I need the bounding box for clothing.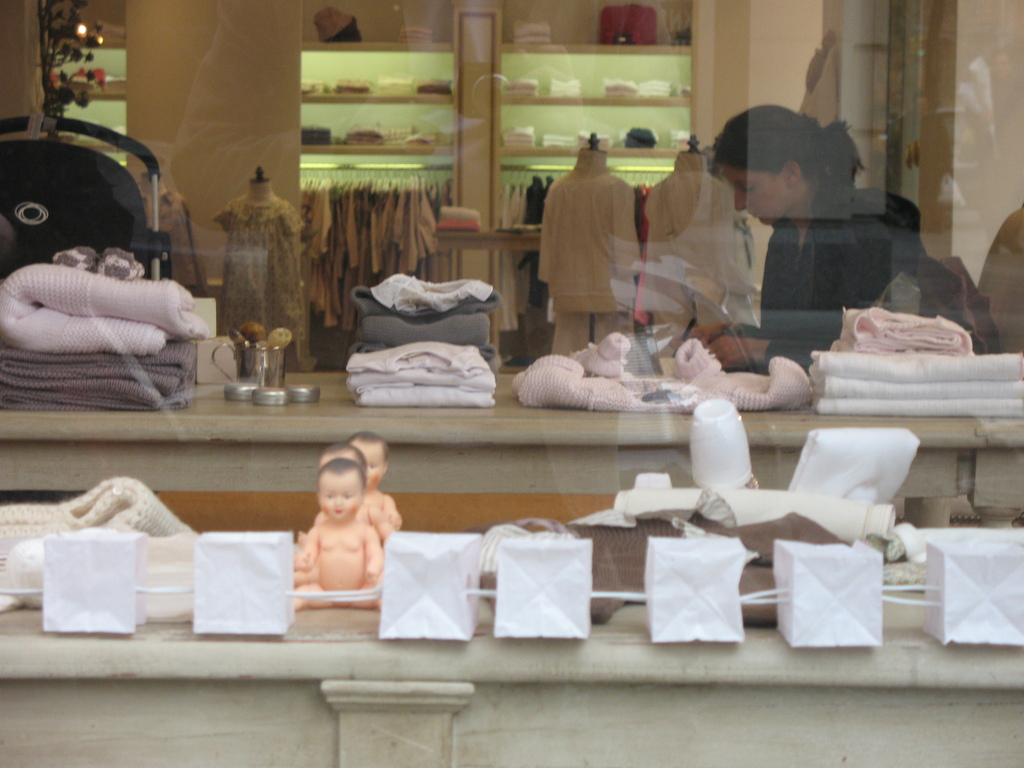
Here it is: 379, 70, 413, 98.
